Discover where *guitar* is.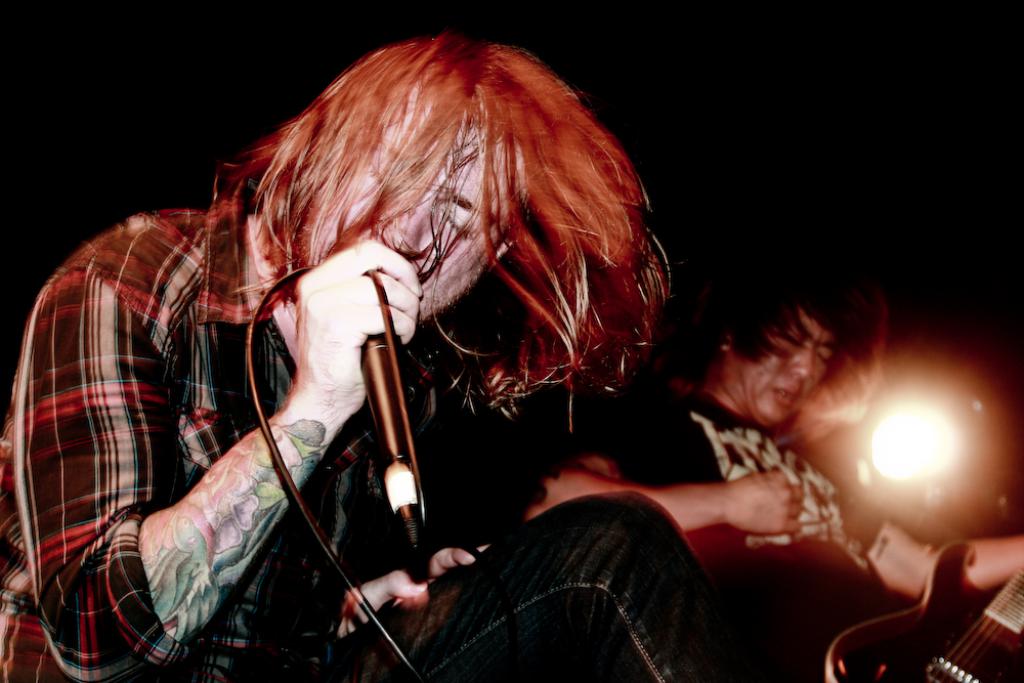
Discovered at <region>813, 543, 1023, 682</region>.
